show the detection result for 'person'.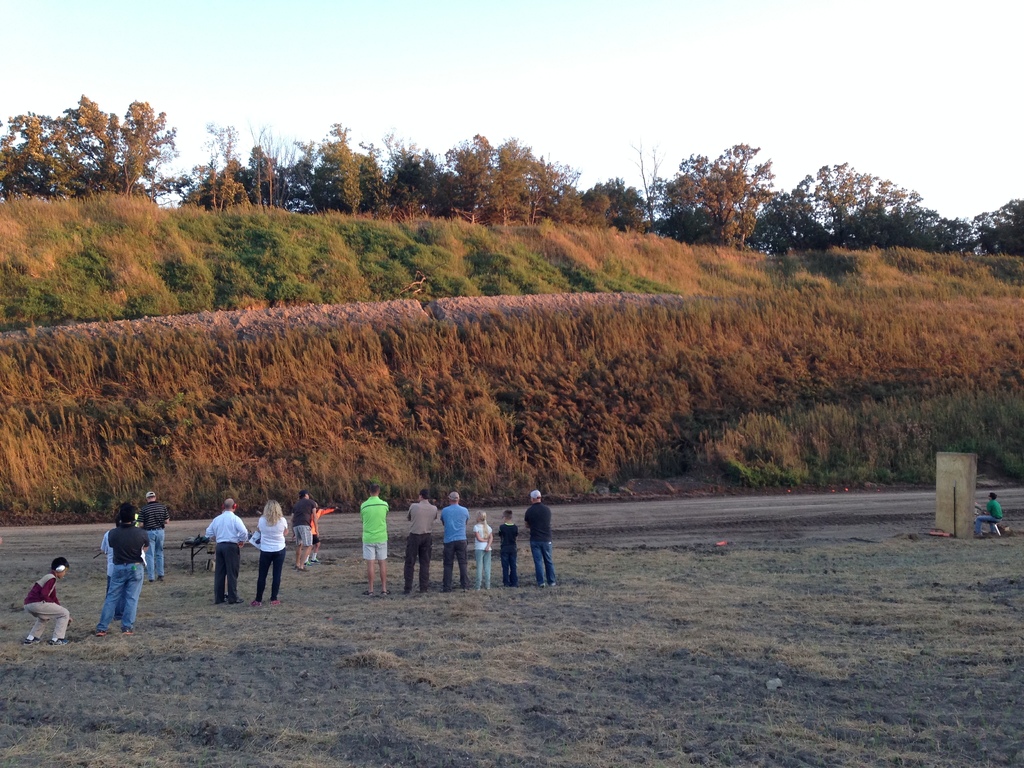
314:503:340:554.
